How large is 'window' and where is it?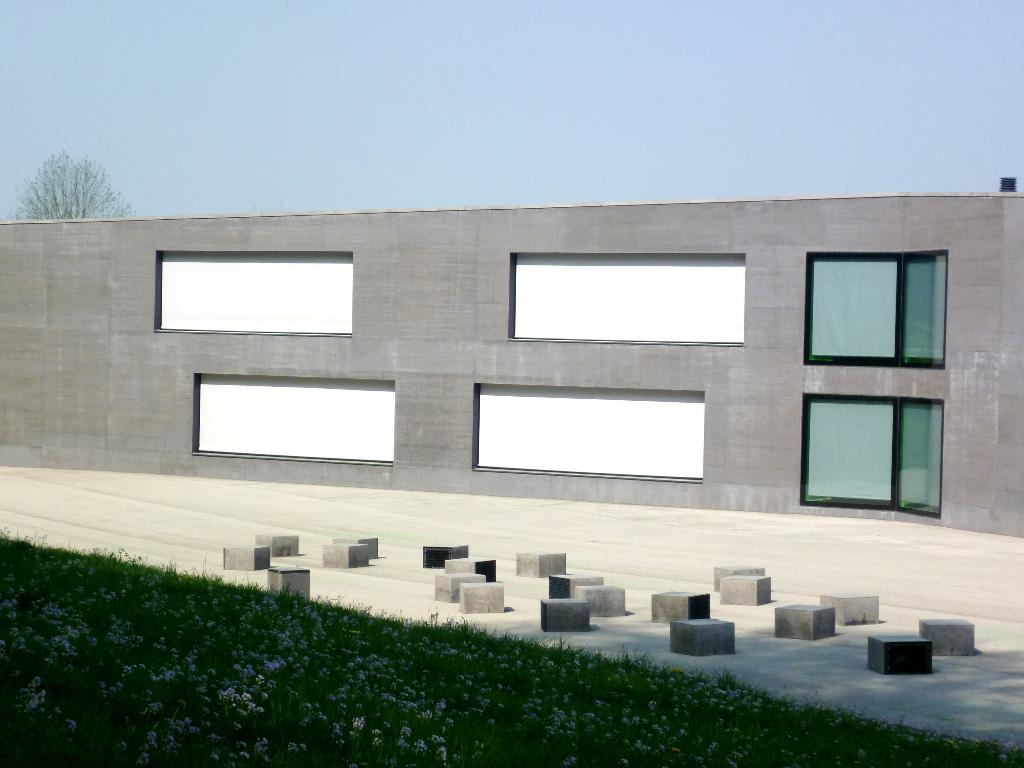
Bounding box: region(193, 376, 397, 471).
